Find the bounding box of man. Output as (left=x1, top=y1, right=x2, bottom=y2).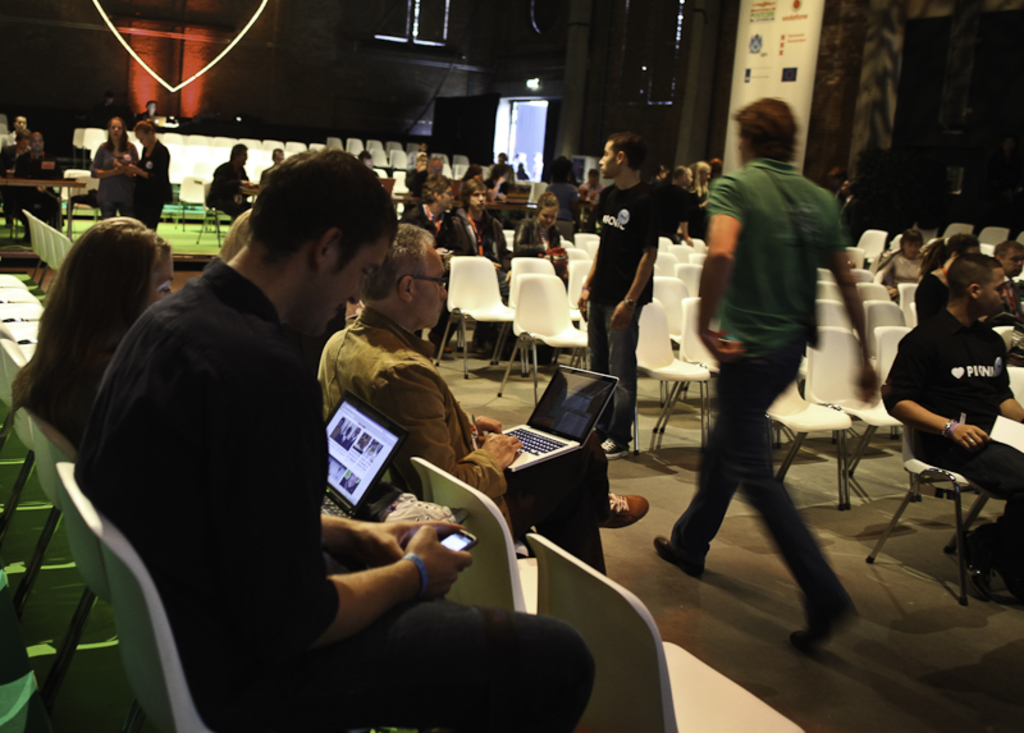
(left=993, top=242, right=1023, bottom=274).
